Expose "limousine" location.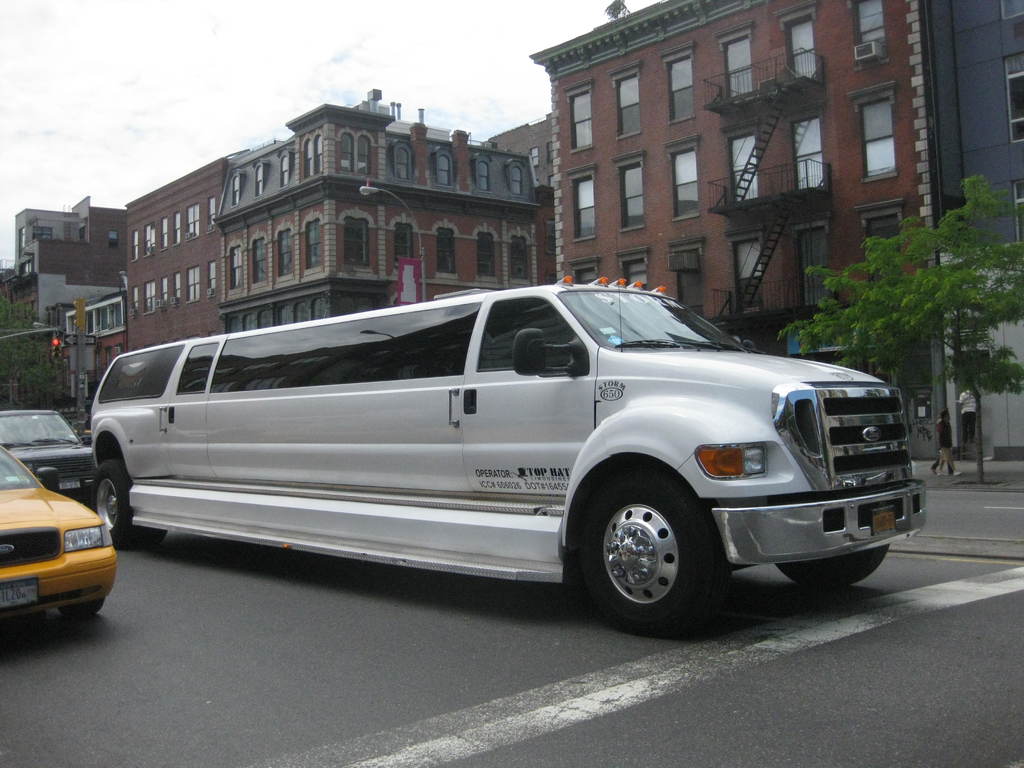
Exposed at box=[92, 278, 926, 639].
